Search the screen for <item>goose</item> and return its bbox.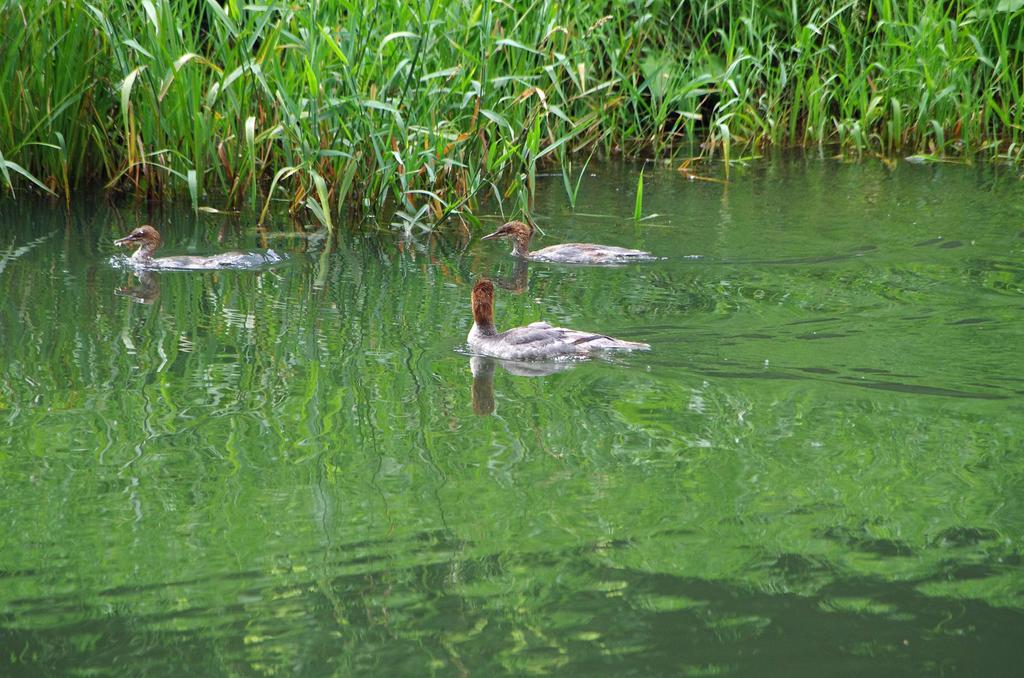
Found: 109, 225, 270, 275.
